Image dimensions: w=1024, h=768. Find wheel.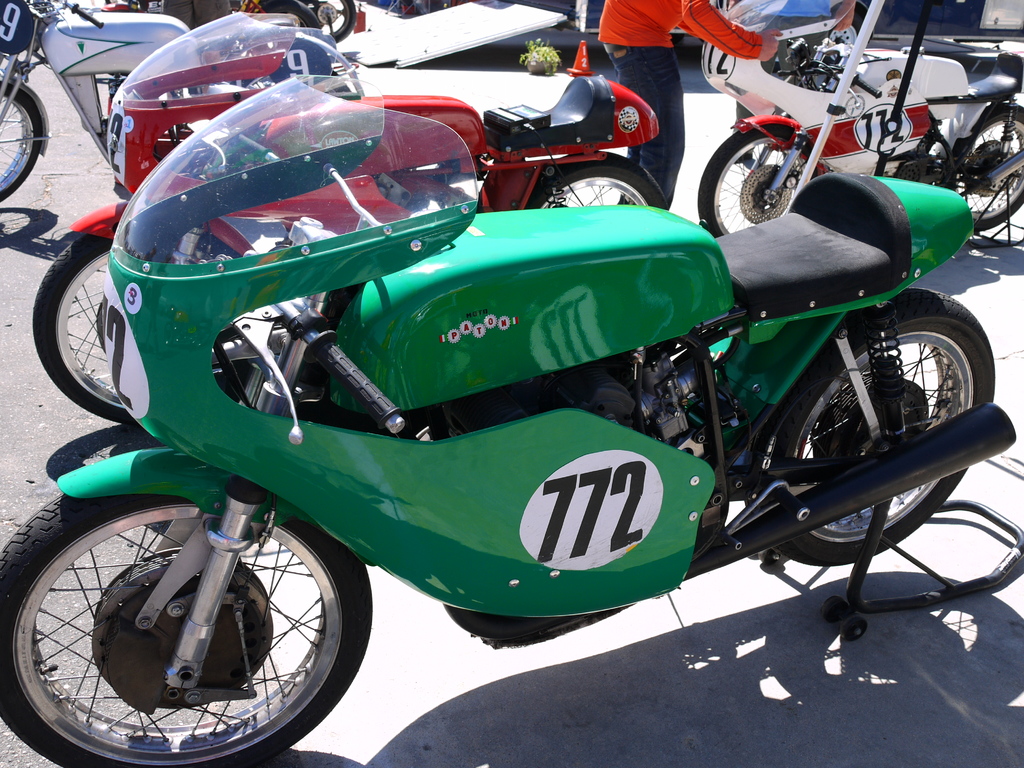
bbox=[695, 119, 821, 238].
